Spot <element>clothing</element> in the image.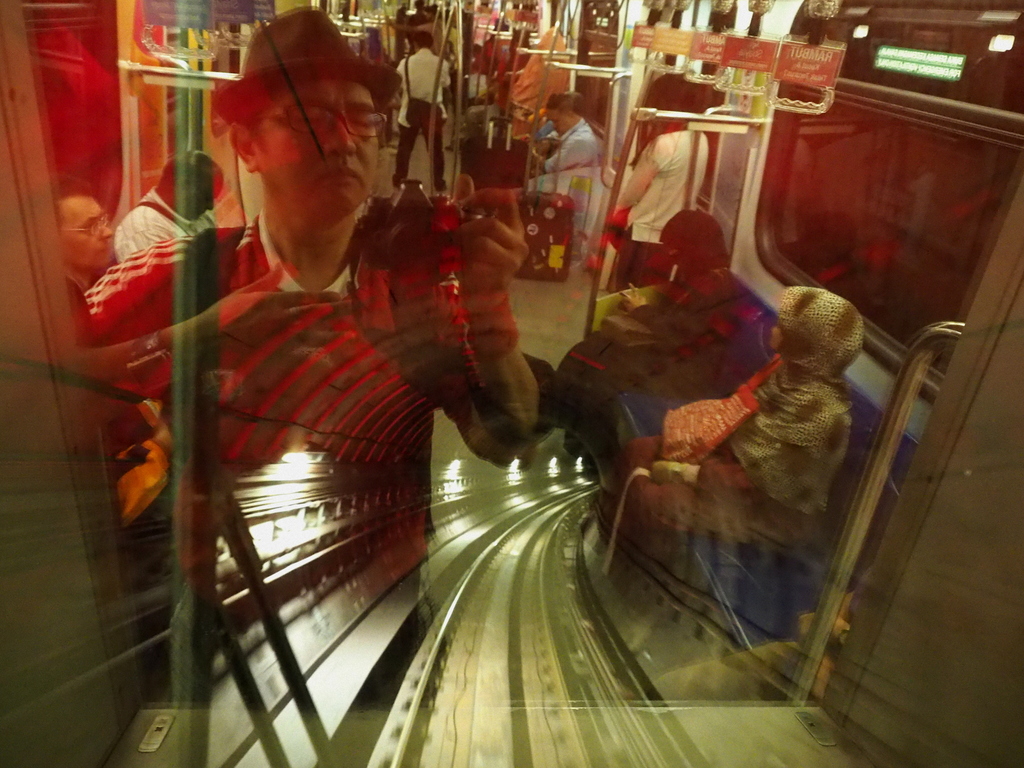
<element>clothing</element> found at x1=85, y1=197, x2=479, y2=634.
